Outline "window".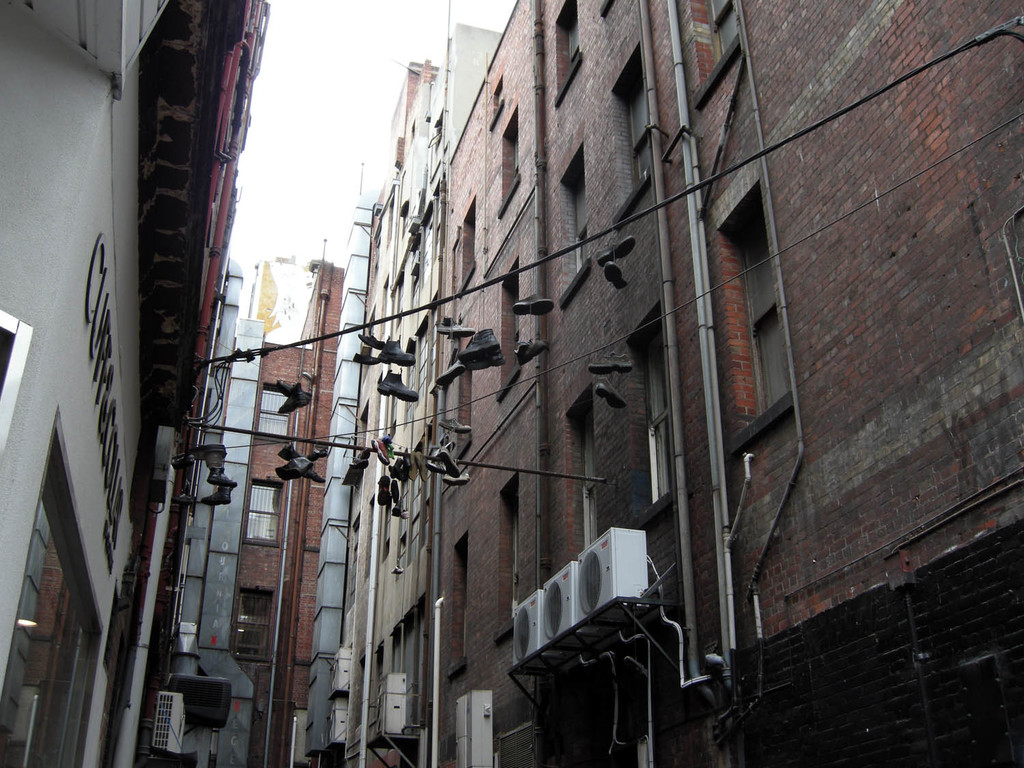
Outline: select_region(692, 1, 740, 89).
